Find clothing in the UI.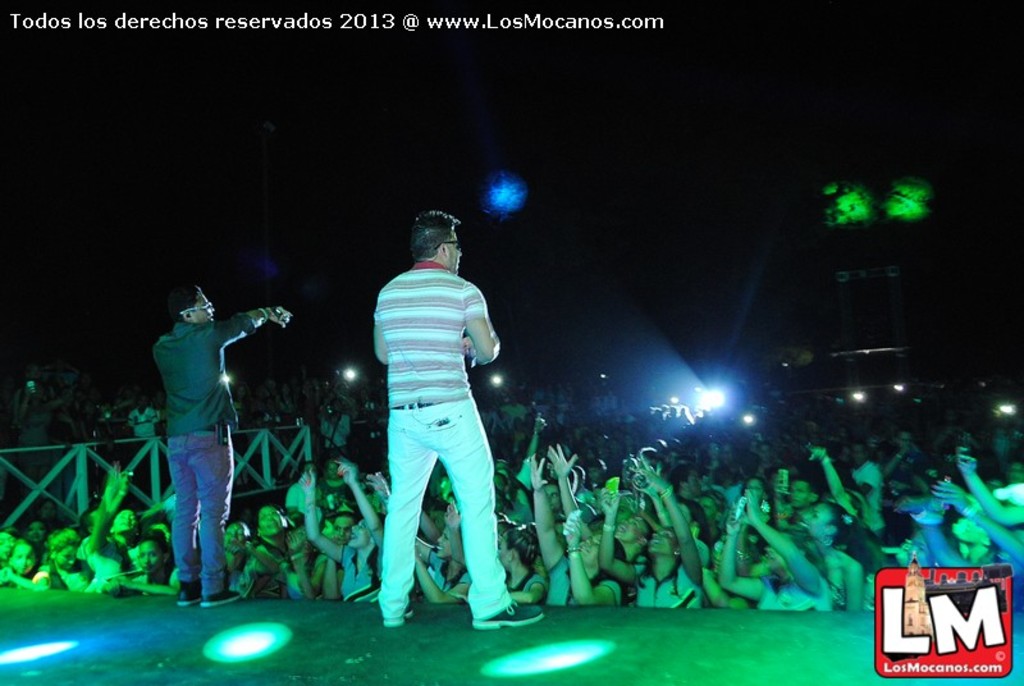
UI element at (636, 562, 703, 612).
